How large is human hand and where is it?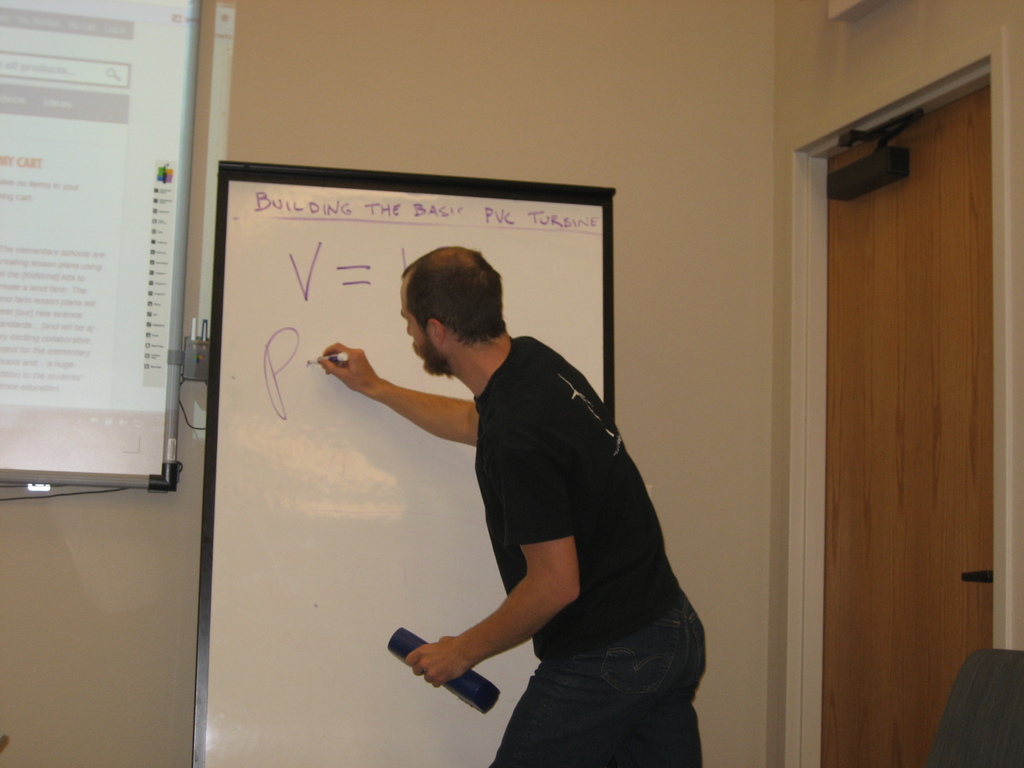
Bounding box: 399, 637, 474, 691.
